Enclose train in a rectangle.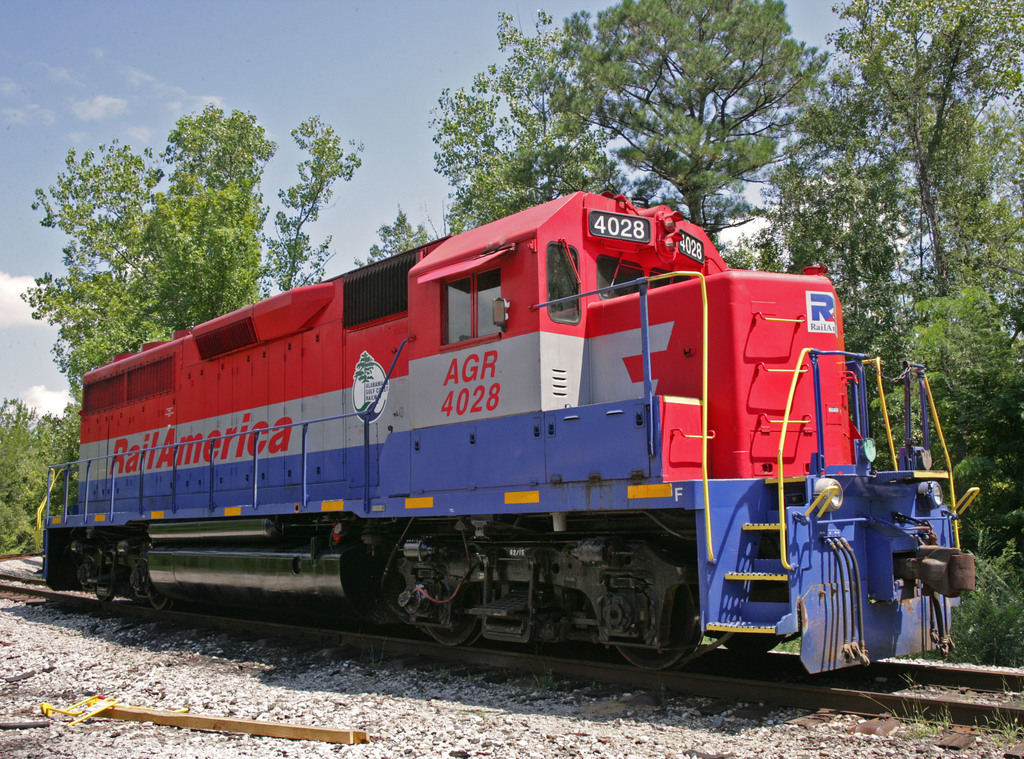
x1=35 y1=194 x2=974 y2=671.
